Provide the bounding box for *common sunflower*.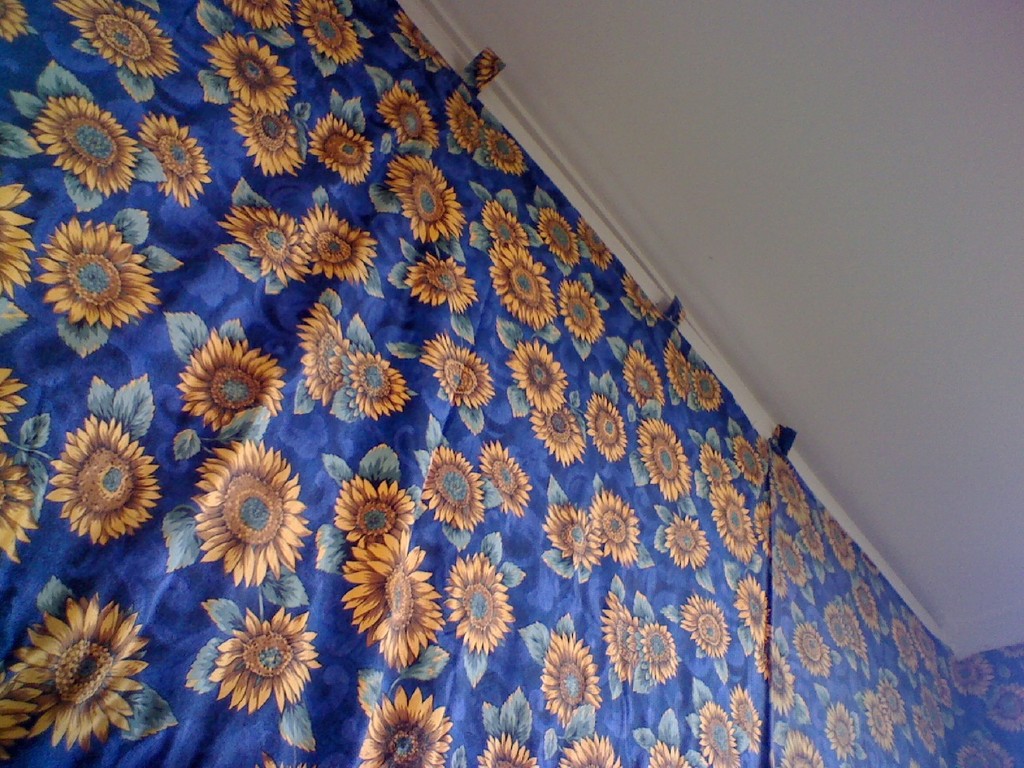
bbox=[426, 326, 487, 404].
